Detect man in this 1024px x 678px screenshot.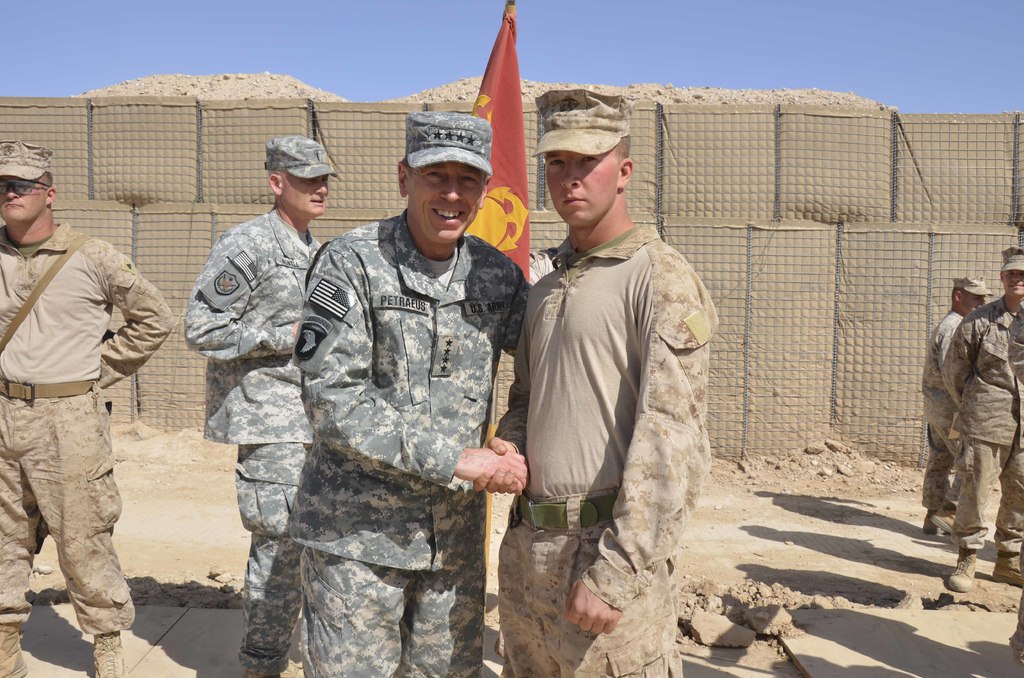
Detection: bbox=[184, 136, 341, 677].
